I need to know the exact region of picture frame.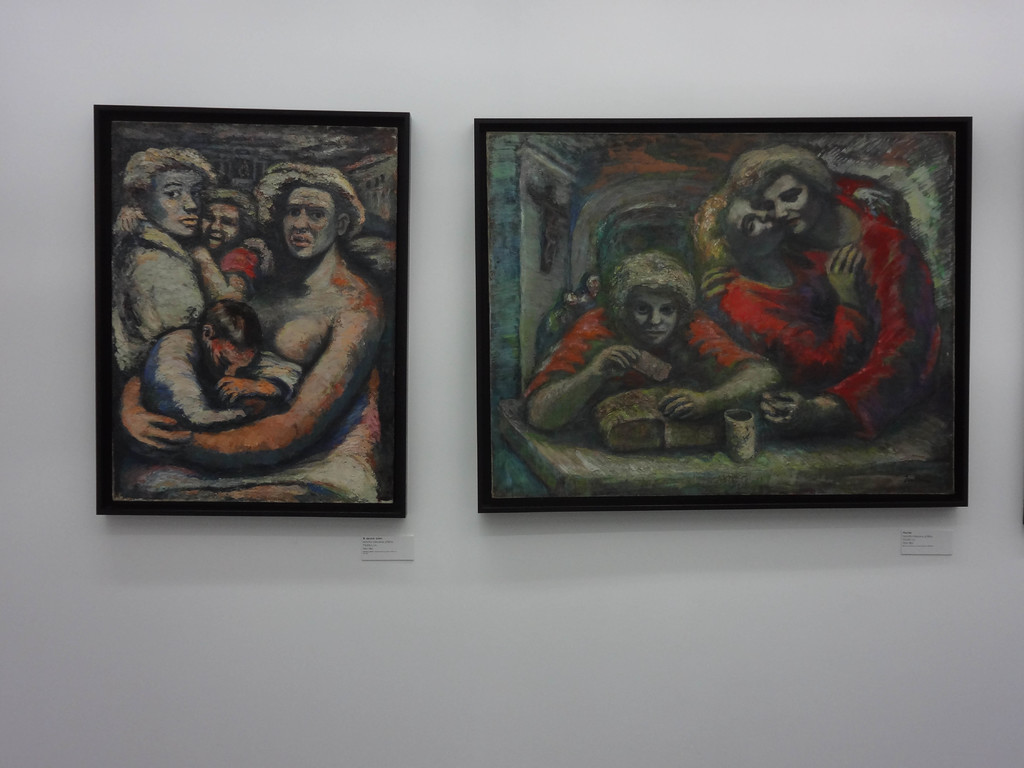
Region: rect(476, 119, 966, 515).
